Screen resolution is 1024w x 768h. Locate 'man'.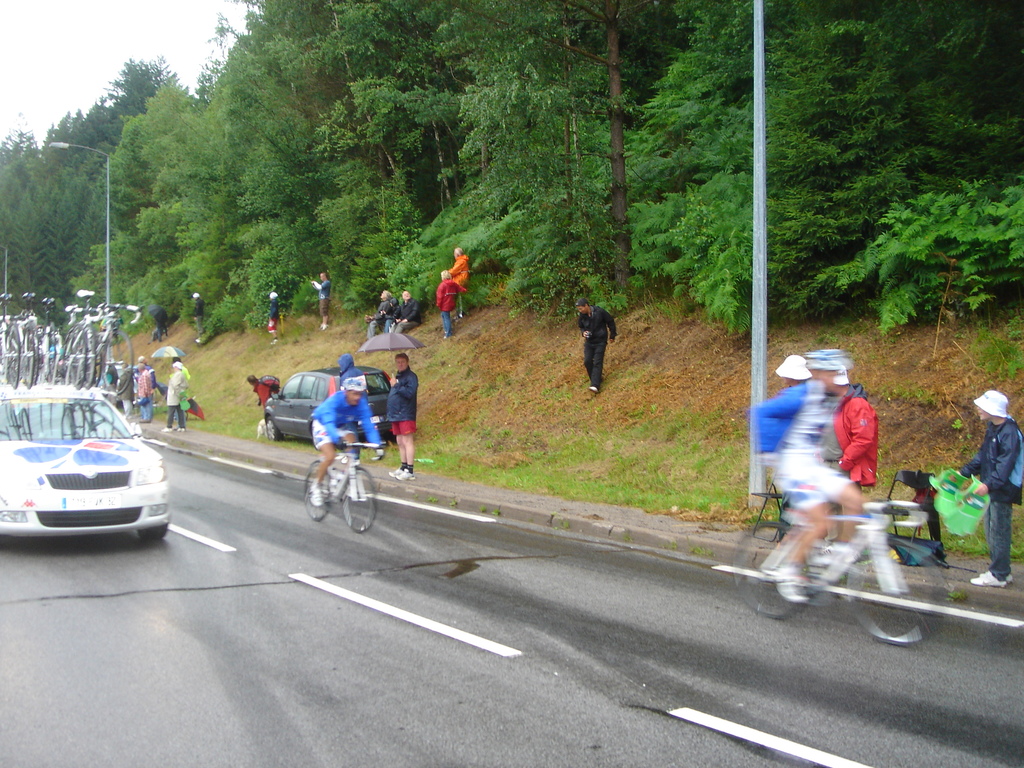
region(310, 269, 330, 332).
